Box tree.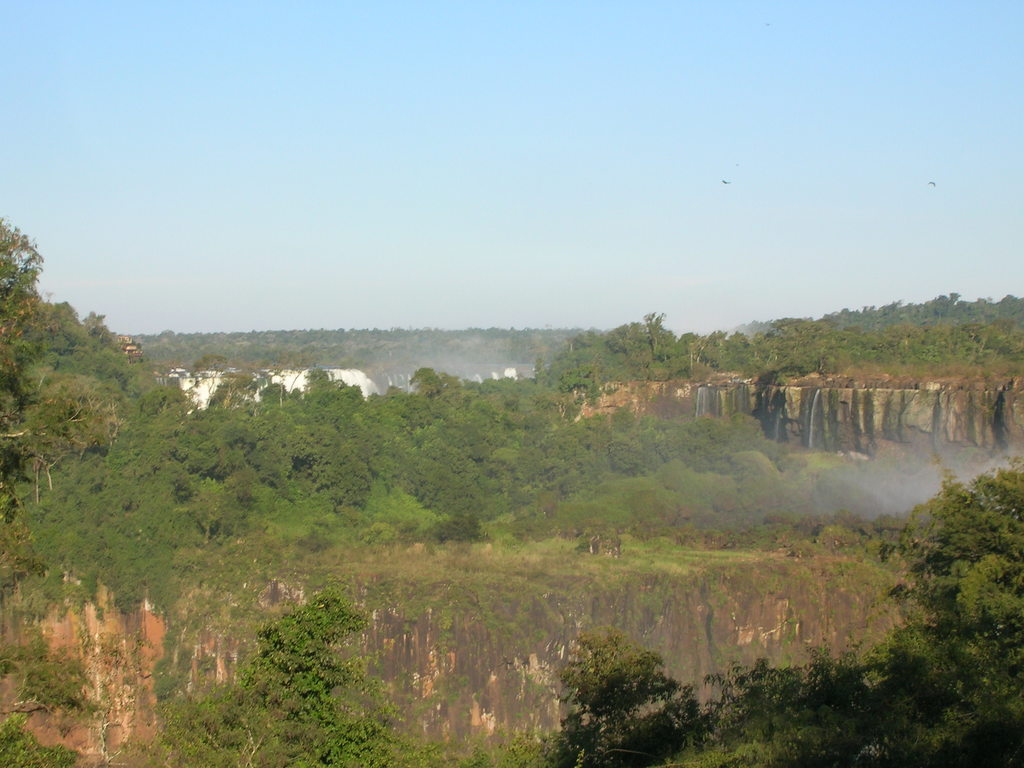
bbox=(900, 440, 1021, 704).
